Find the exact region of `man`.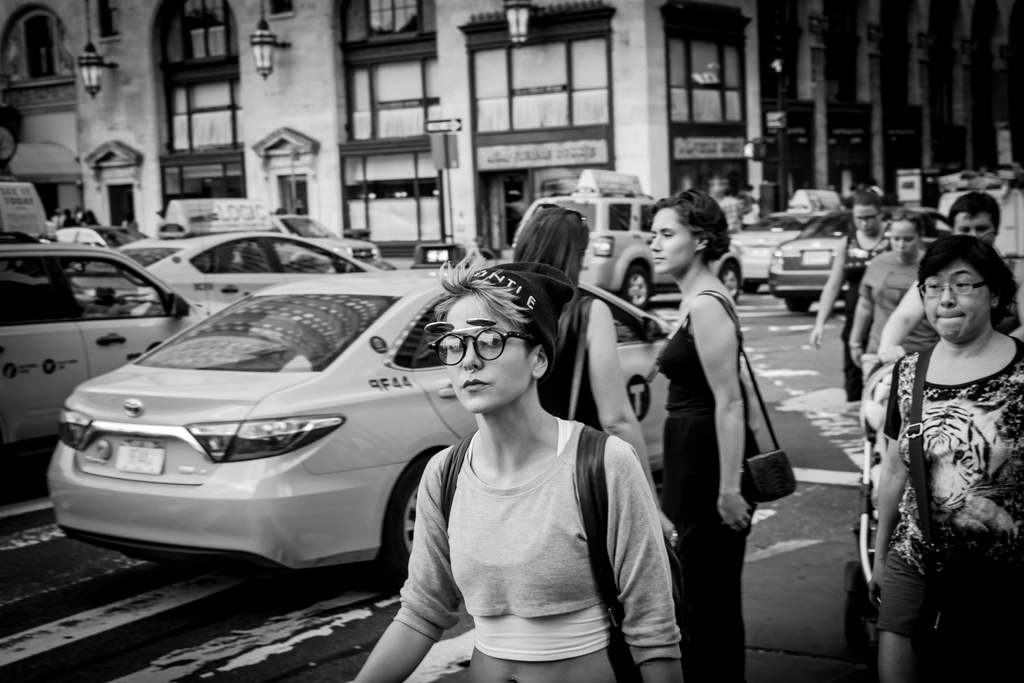
Exact region: <bbox>878, 187, 1023, 368</bbox>.
